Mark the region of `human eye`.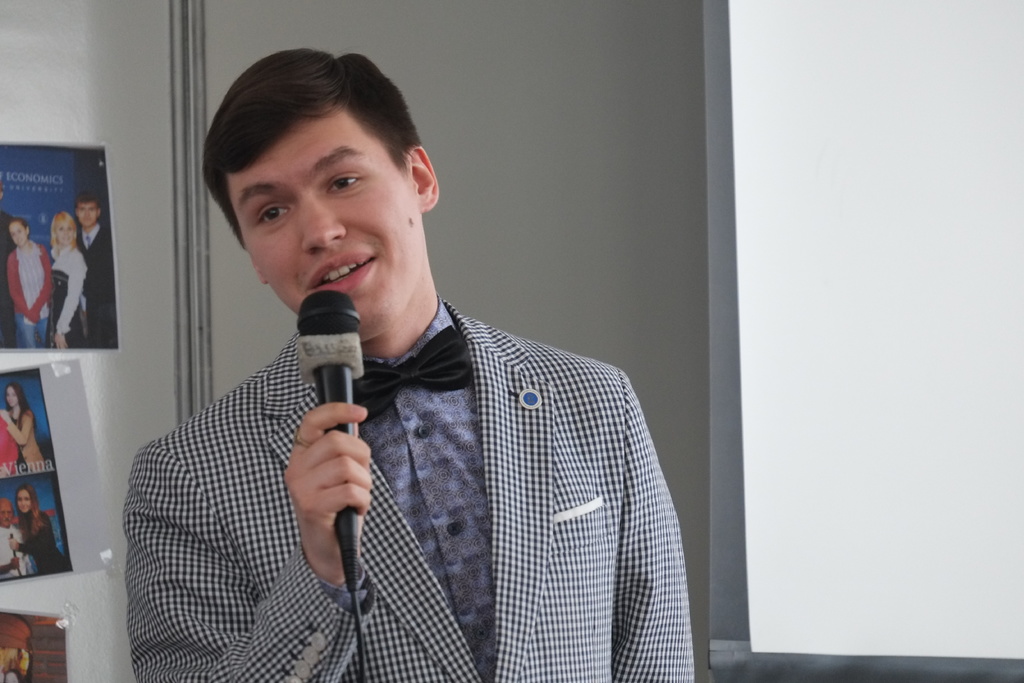
Region: 250/199/295/230.
